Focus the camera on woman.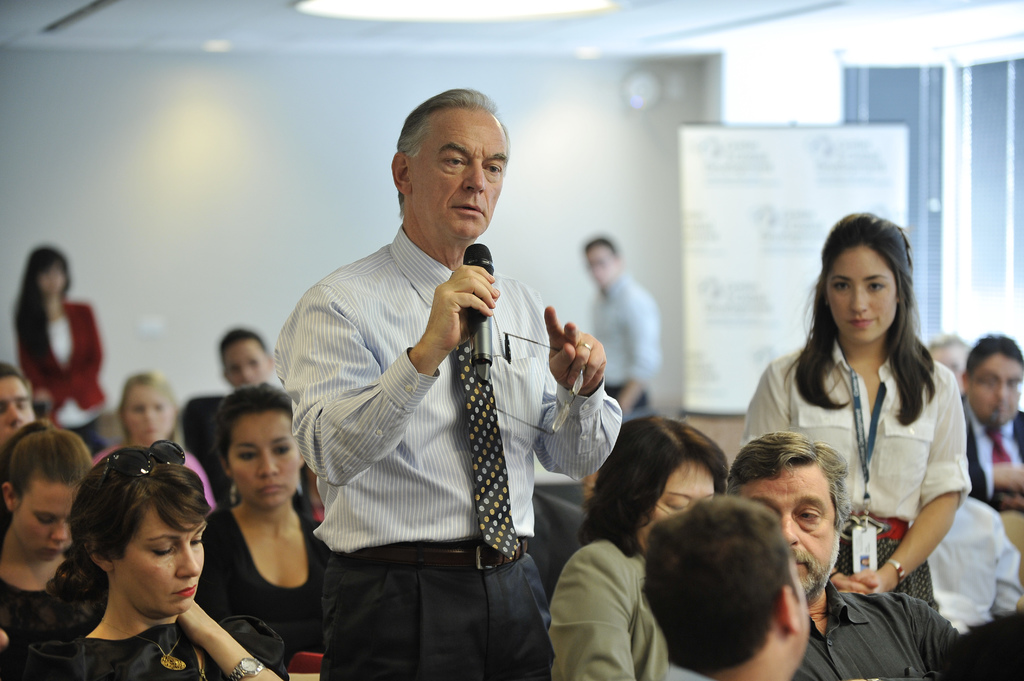
Focus region: rect(10, 240, 113, 463).
